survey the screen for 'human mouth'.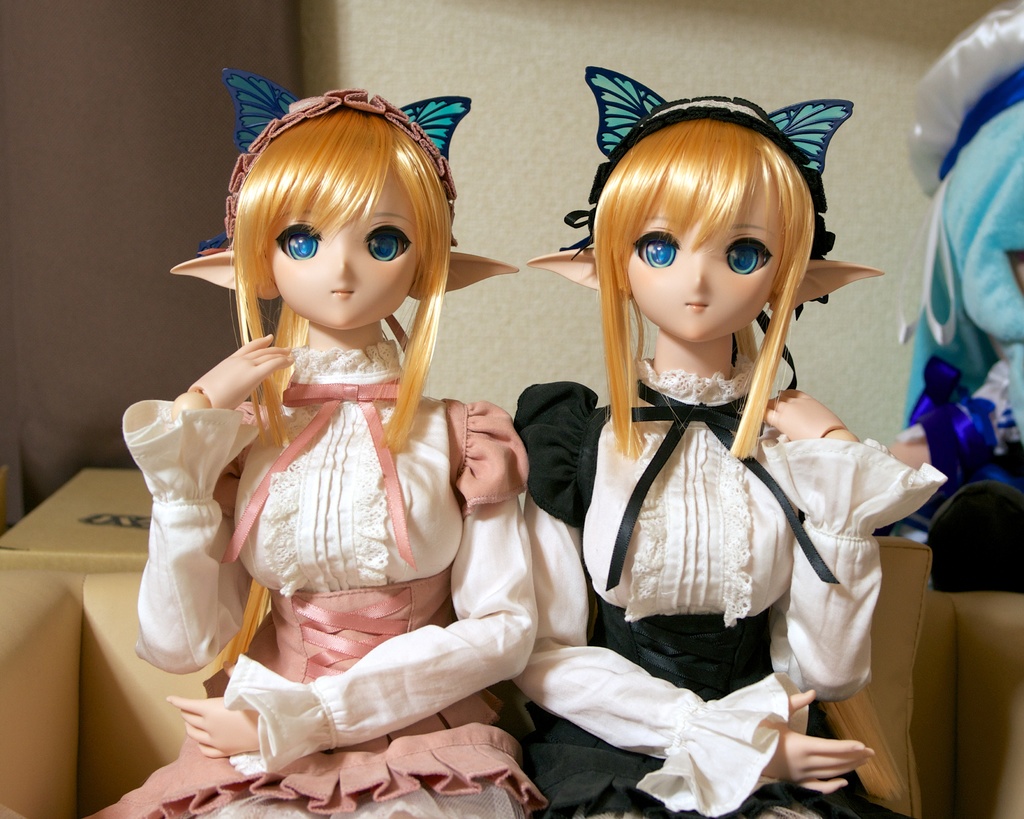
Survey found: {"x1": 333, "y1": 286, "x2": 355, "y2": 301}.
